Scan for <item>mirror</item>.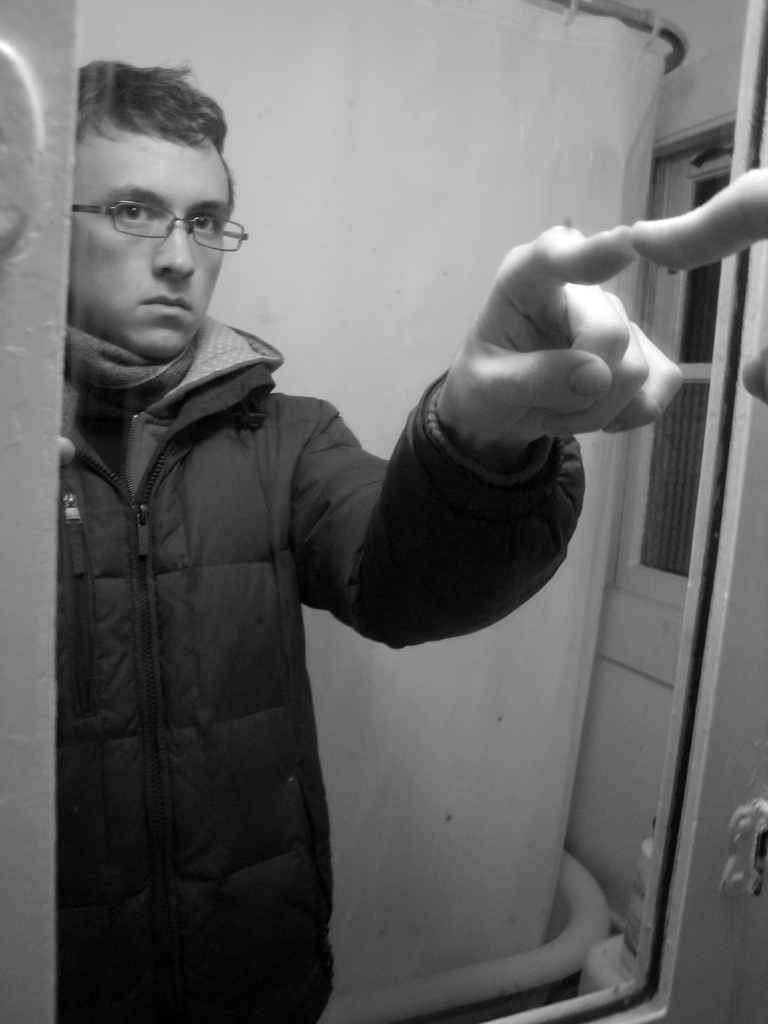
Scan result: 56/0/742/1021.
